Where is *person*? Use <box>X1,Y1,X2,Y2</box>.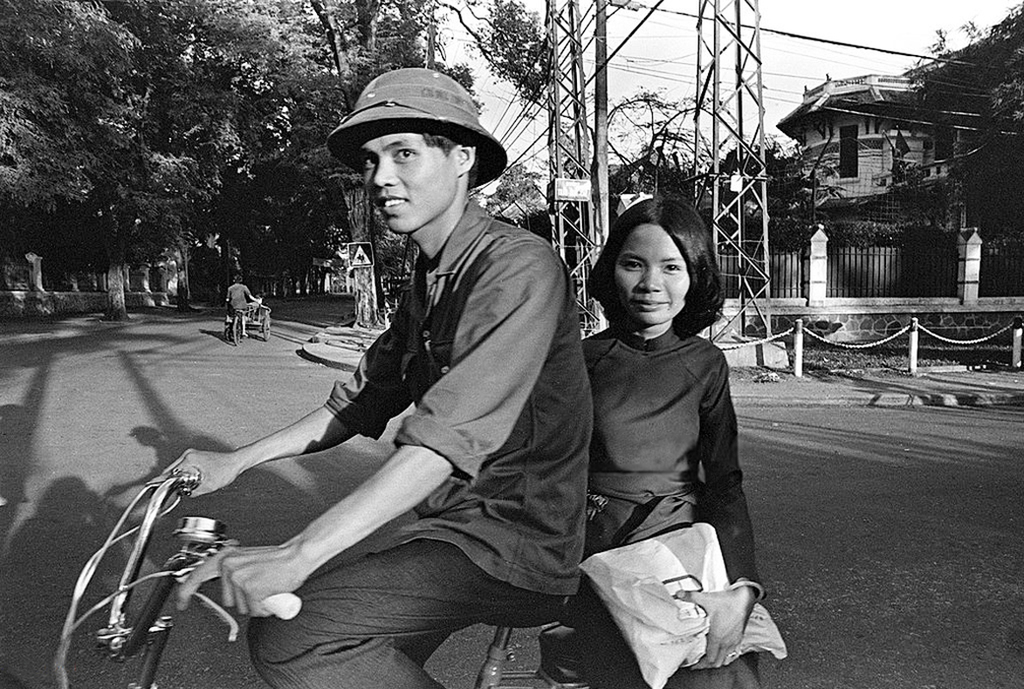
<box>568,197,771,688</box>.
